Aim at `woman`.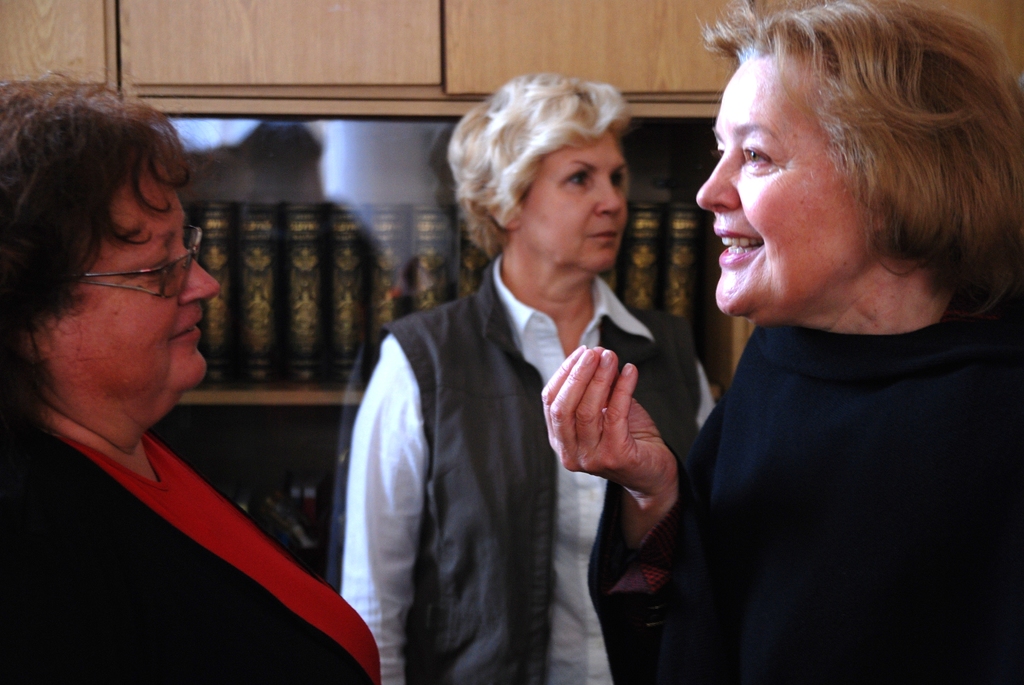
Aimed at [335, 69, 717, 684].
